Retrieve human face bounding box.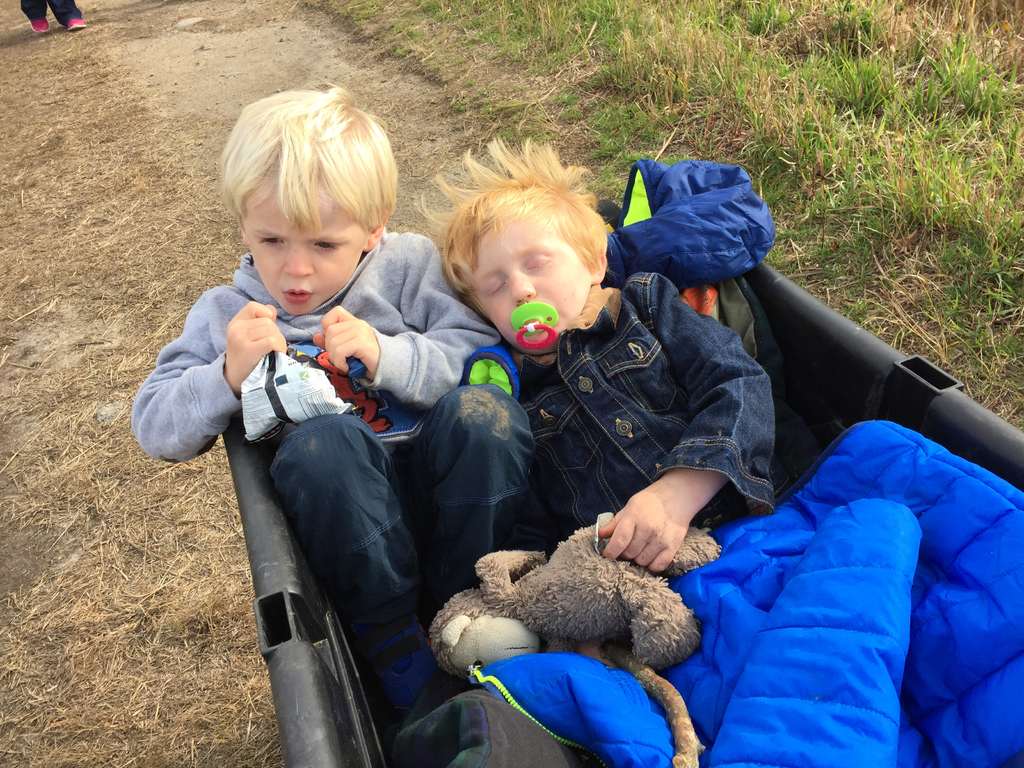
Bounding box: x1=235, y1=175, x2=371, y2=312.
